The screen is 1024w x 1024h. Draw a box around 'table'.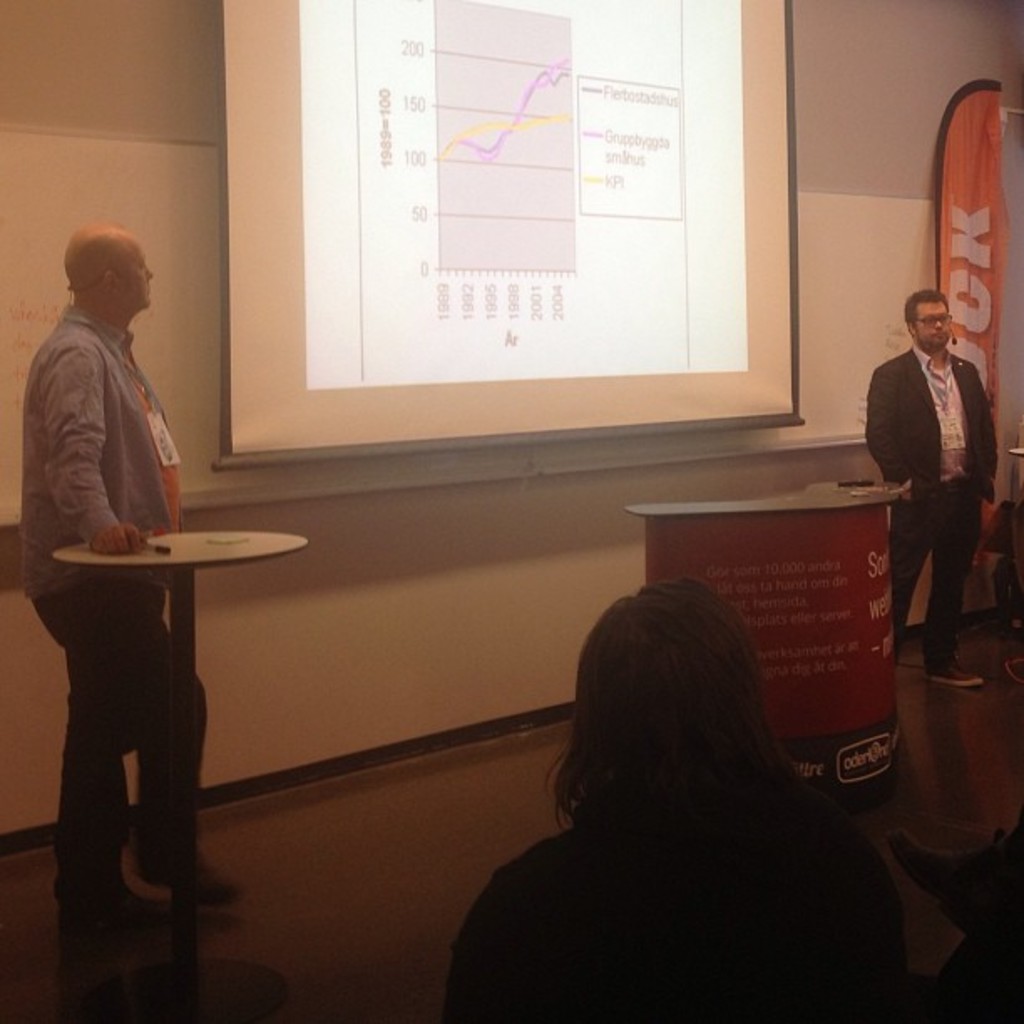
[x1=10, y1=460, x2=313, y2=970].
